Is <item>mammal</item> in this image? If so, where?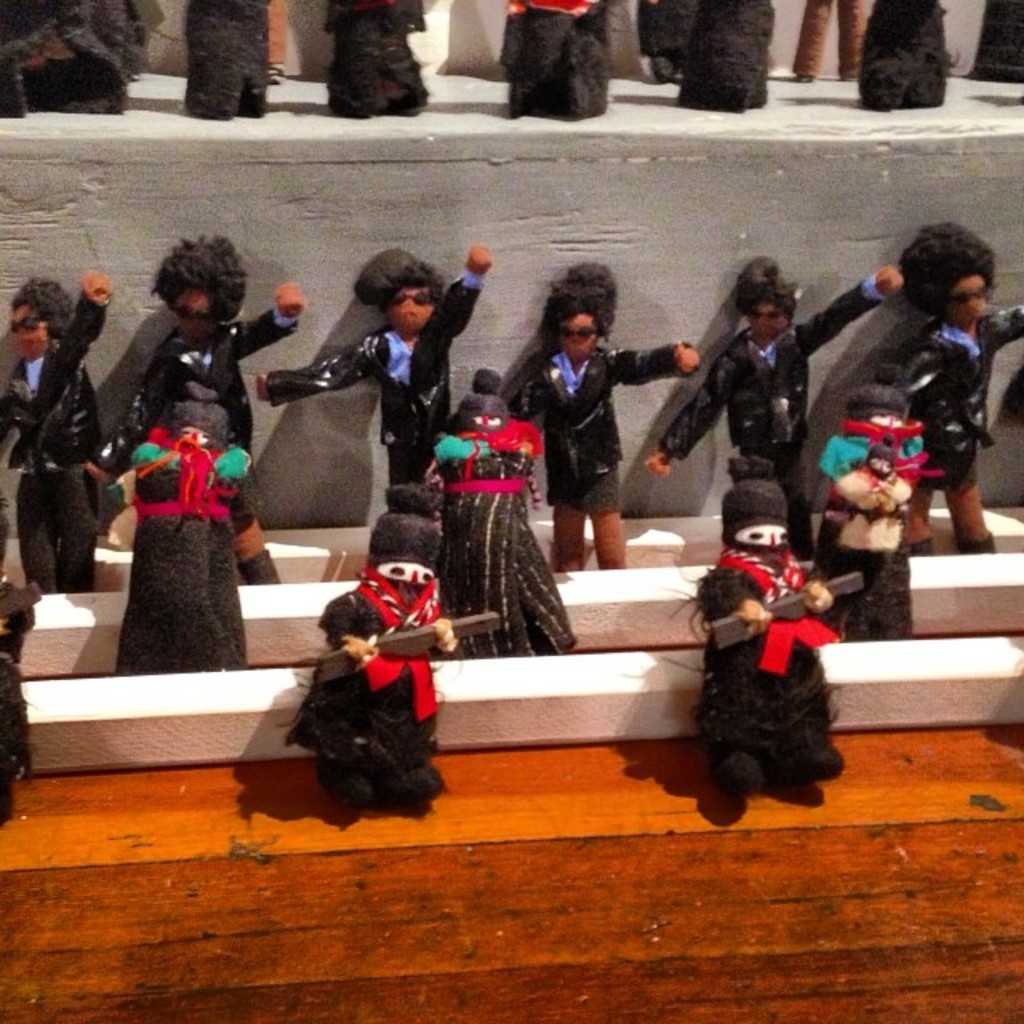
Yes, at locate(877, 229, 1022, 549).
